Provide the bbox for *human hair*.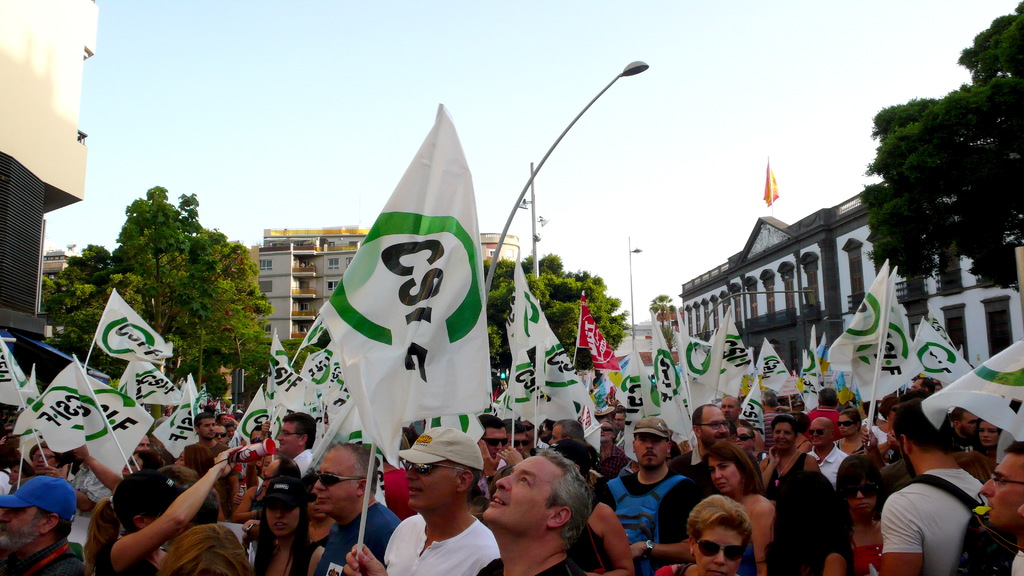
BBox(544, 447, 592, 535).
